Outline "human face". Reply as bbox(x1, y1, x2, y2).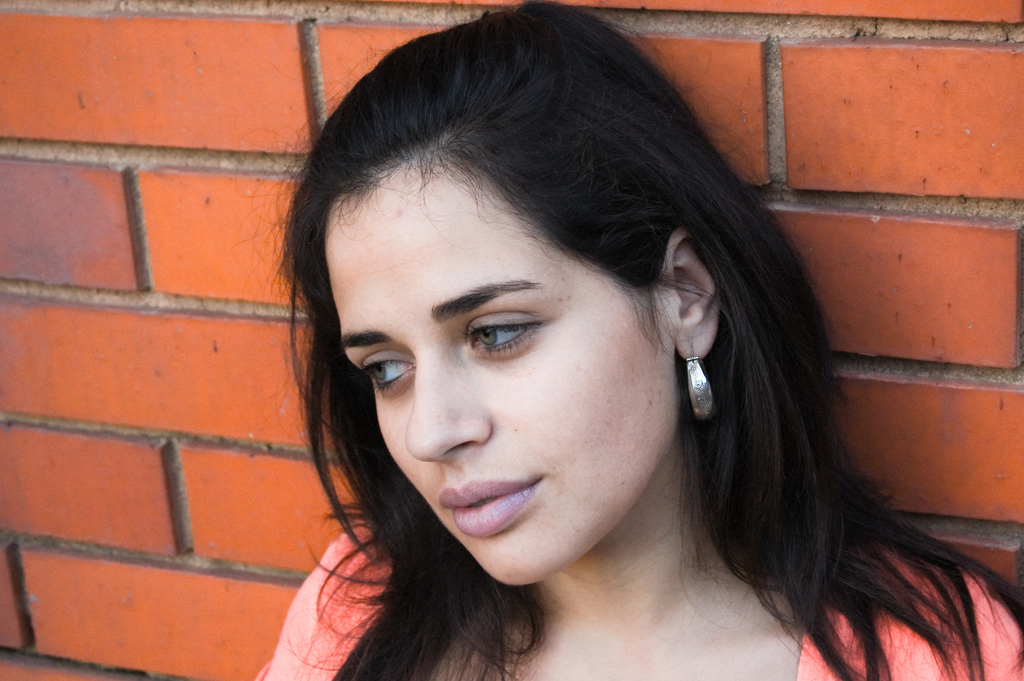
bbox(323, 161, 666, 595).
